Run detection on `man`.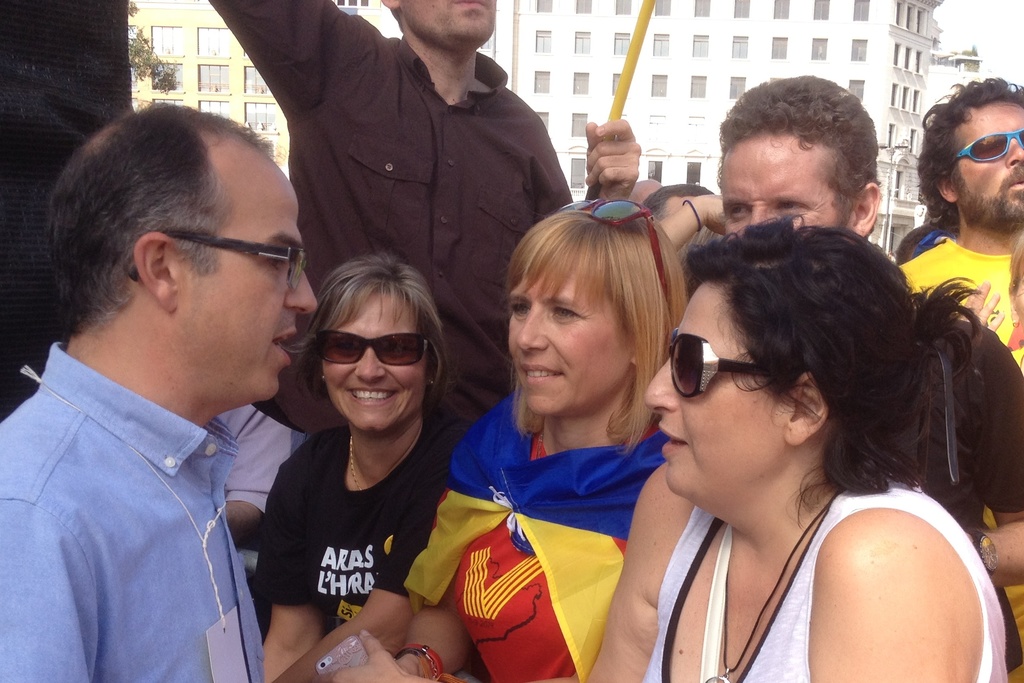
Result: 0:86:349:682.
